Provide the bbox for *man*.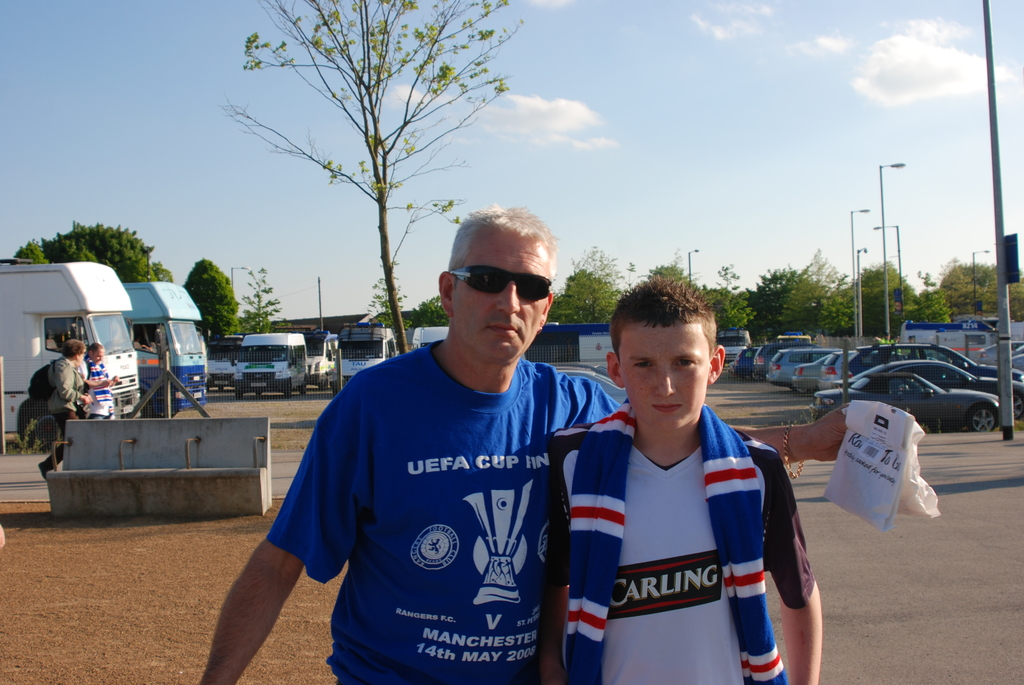
bbox=(26, 340, 94, 484).
